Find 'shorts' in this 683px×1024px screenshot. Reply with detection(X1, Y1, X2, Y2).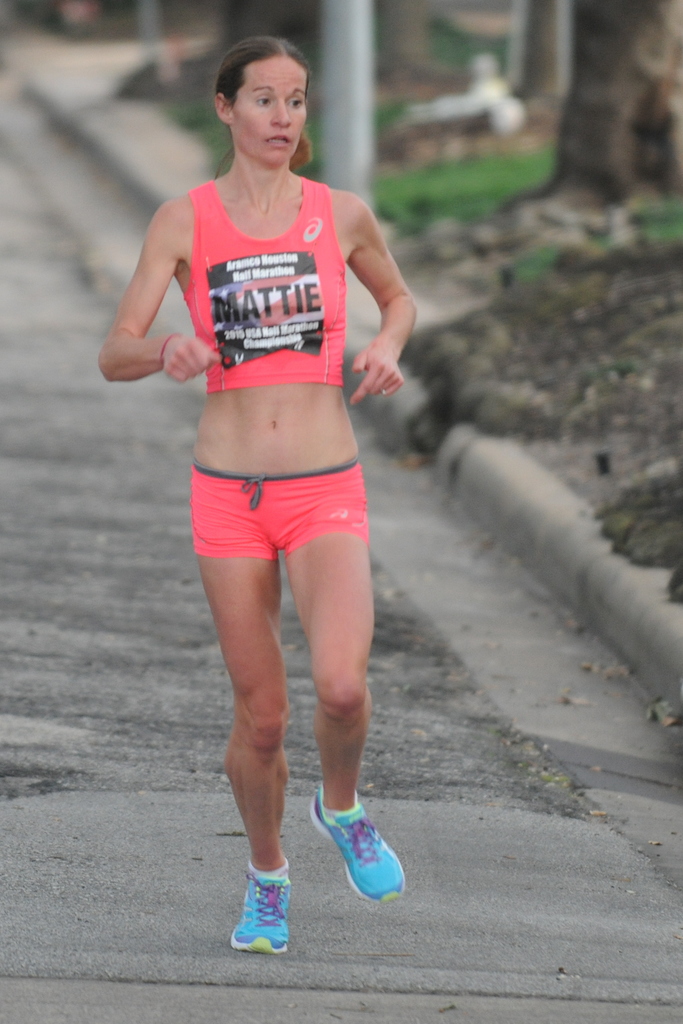
detection(192, 460, 368, 557).
